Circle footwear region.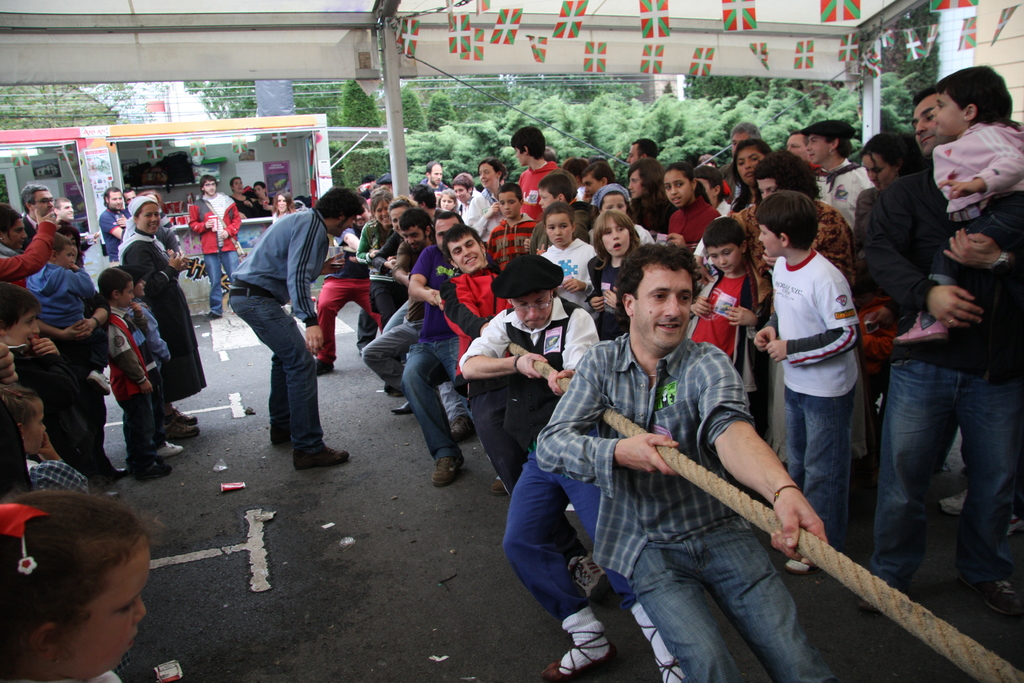
Region: BBox(940, 490, 968, 514).
